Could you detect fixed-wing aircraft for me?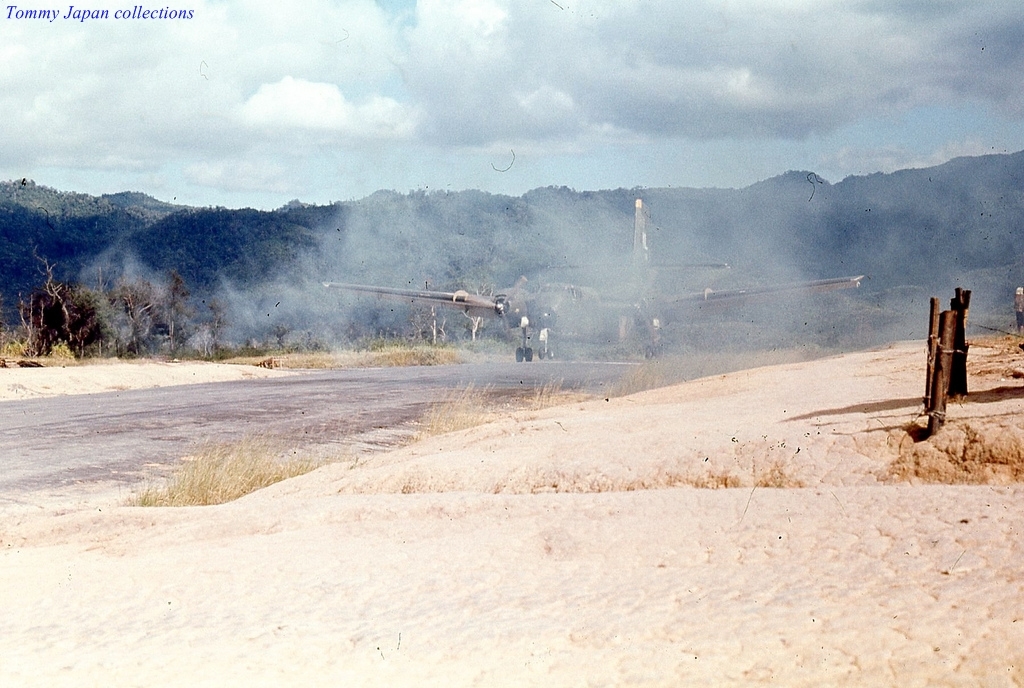
Detection result: <box>311,197,867,361</box>.
